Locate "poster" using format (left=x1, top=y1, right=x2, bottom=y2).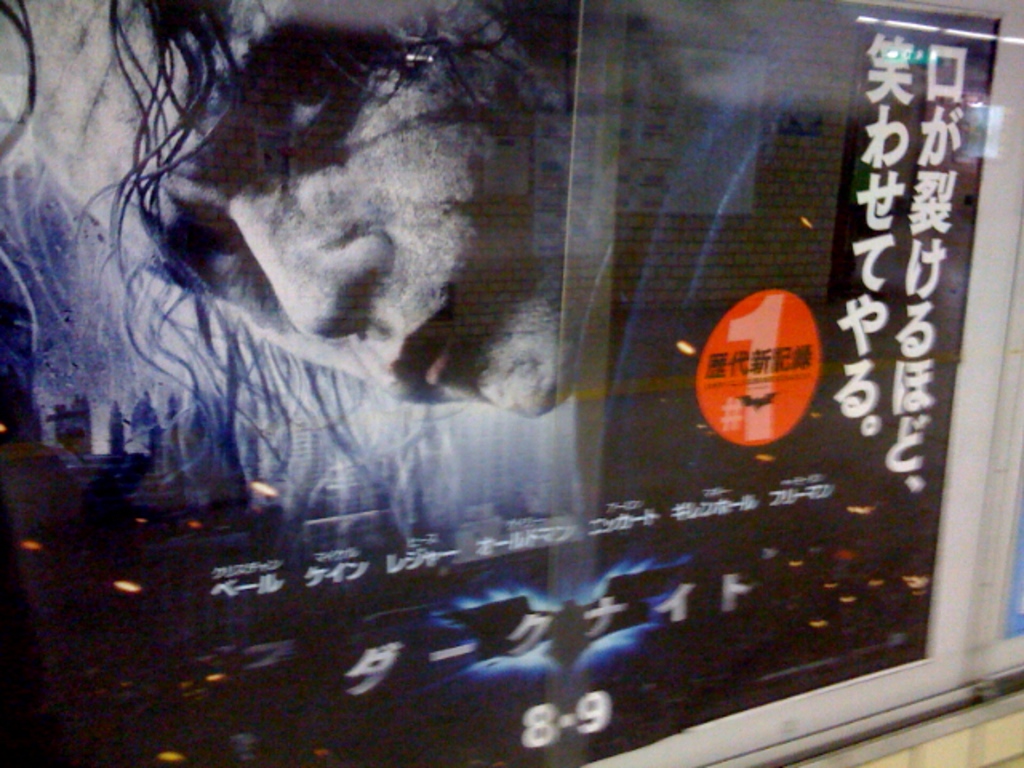
(left=3, top=0, right=1003, bottom=766).
